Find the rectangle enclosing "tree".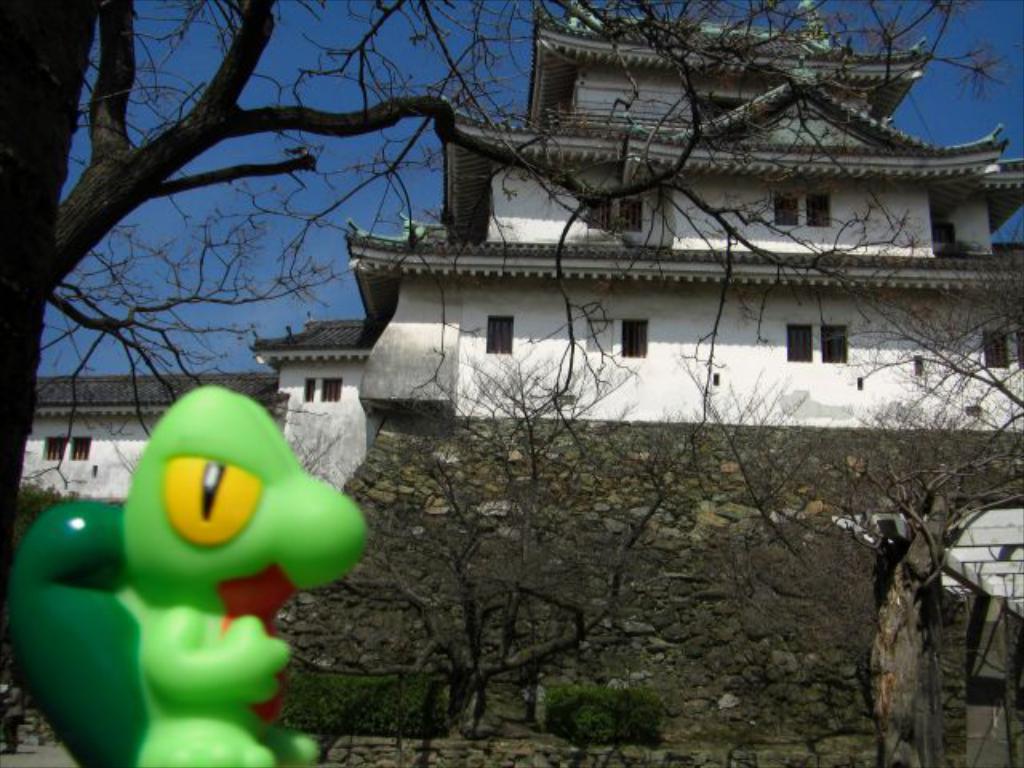
{"left": 0, "top": 0, "right": 1018, "bottom": 726}.
